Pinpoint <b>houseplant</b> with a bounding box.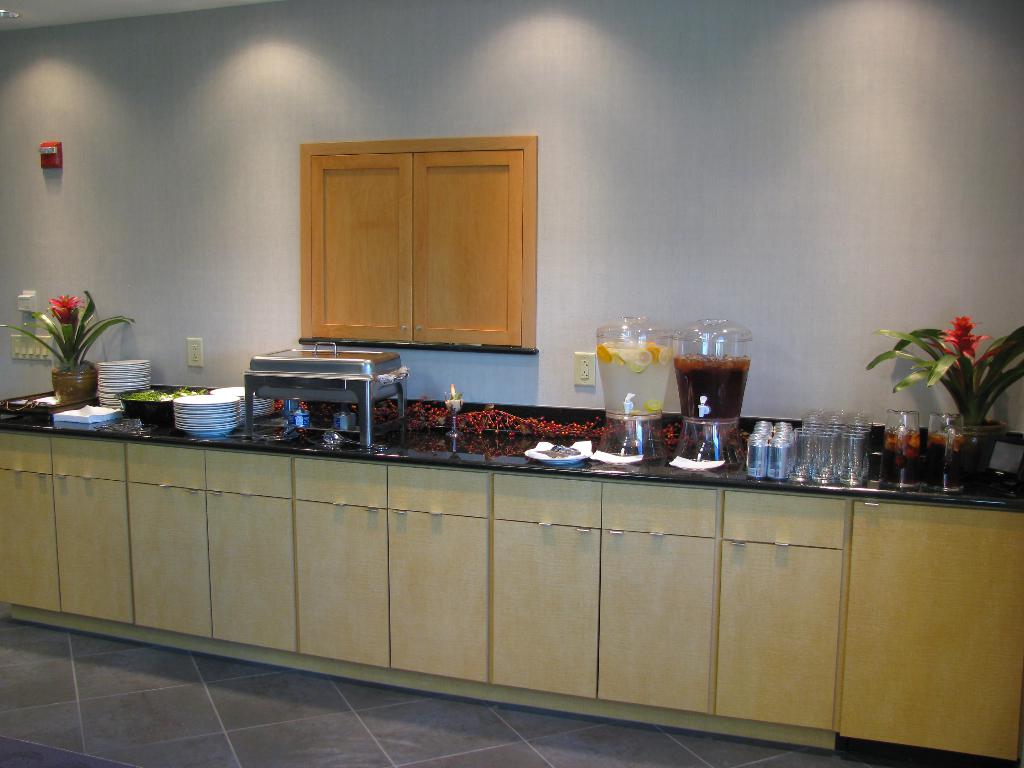
bbox(867, 303, 1018, 509).
